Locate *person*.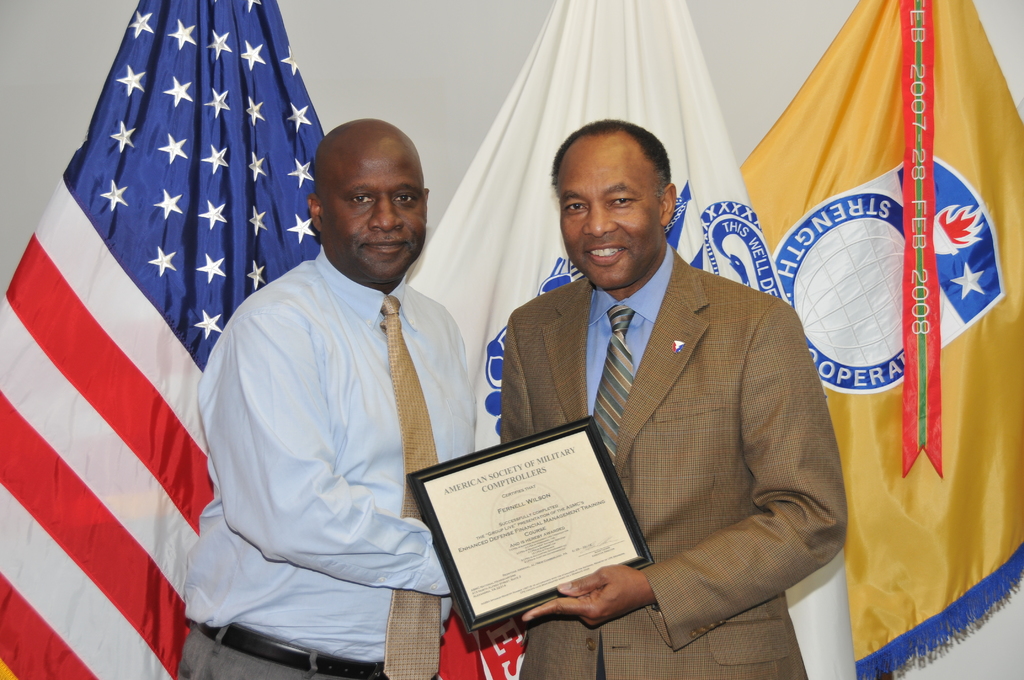
Bounding box: <box>184,114,480,679</box>.
